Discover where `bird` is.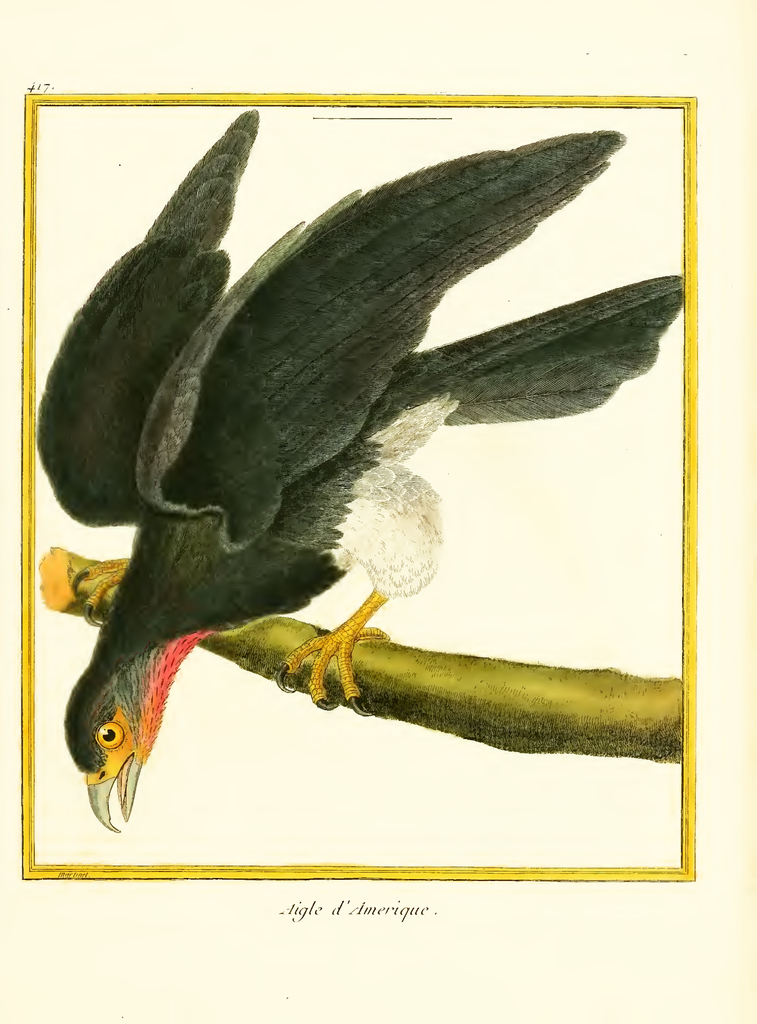
Discovered at [35, 106, 689, 835].
